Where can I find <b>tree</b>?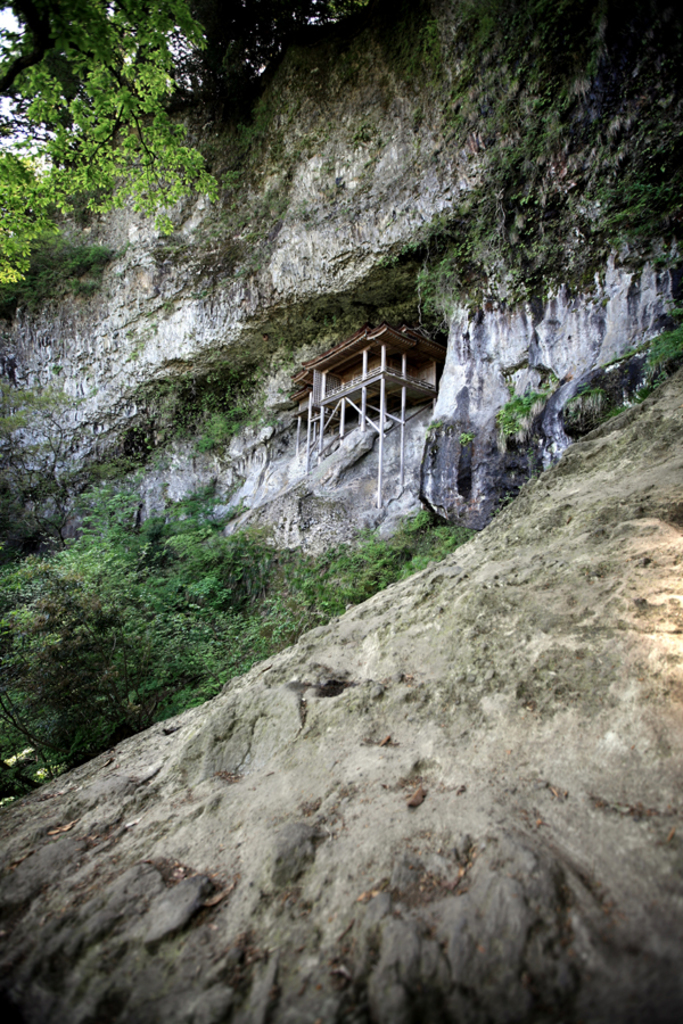
You can find it at [0,375,76,554].
